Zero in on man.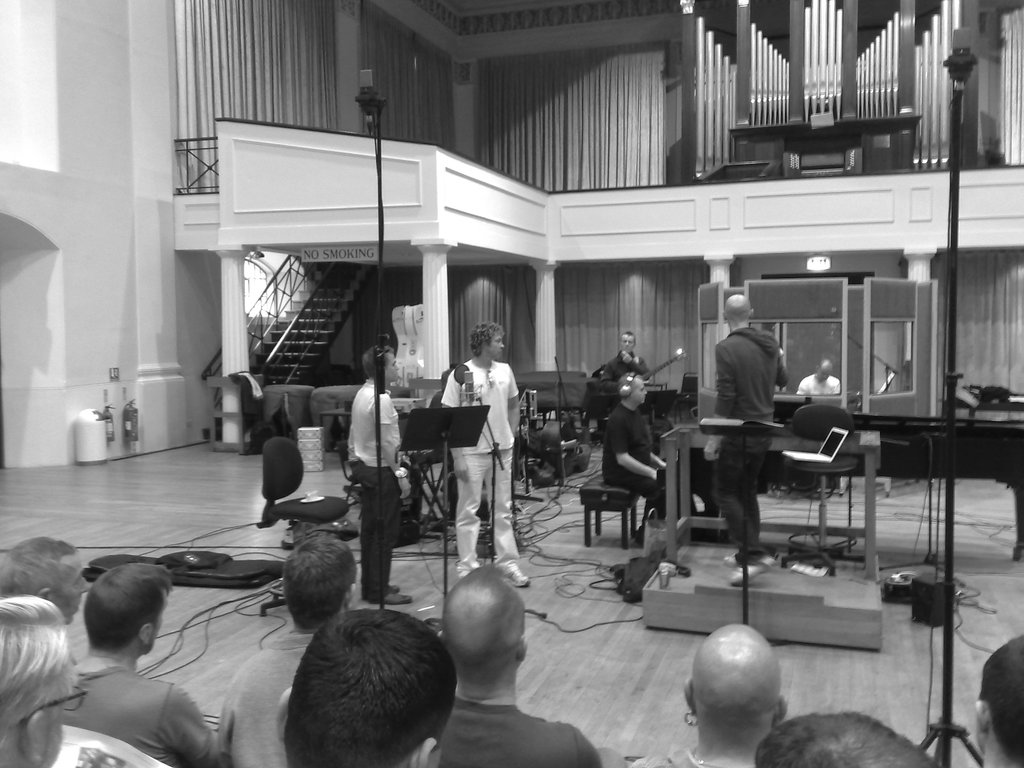
Zeroed in: (0,536,88,628).
